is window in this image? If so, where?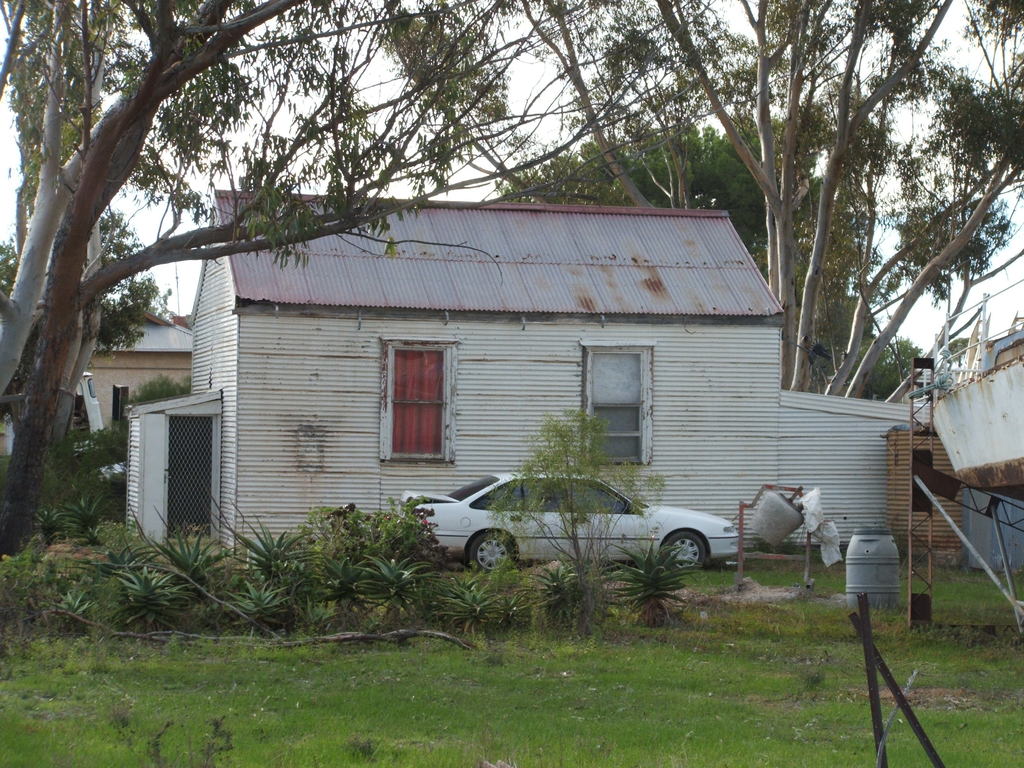
Yes, at detection(584, 336, 656, 465).
